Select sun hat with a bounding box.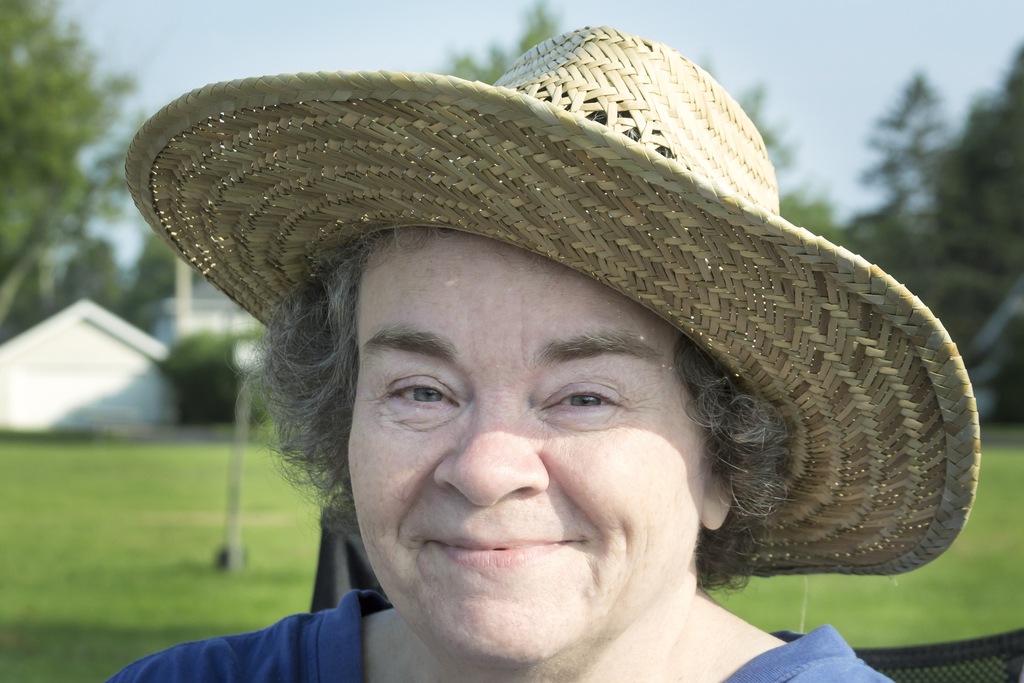
bbox(118, 13, 980, 603).
